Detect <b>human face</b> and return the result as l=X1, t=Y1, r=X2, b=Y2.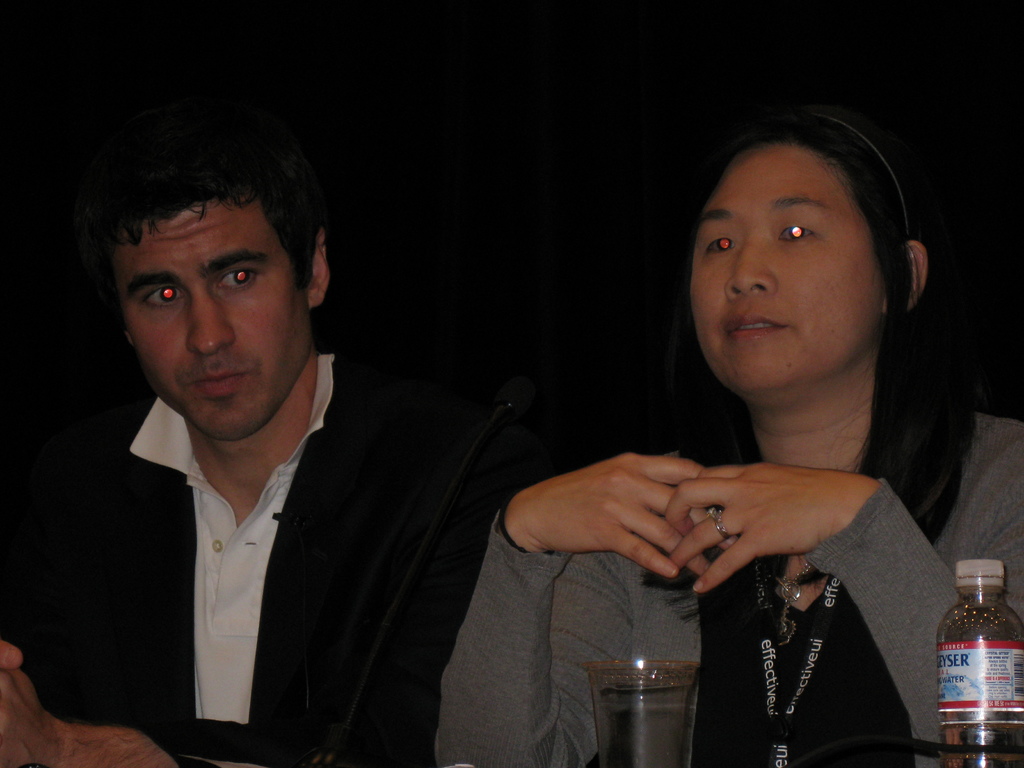
l=120, t=202, r=307, b=437.
